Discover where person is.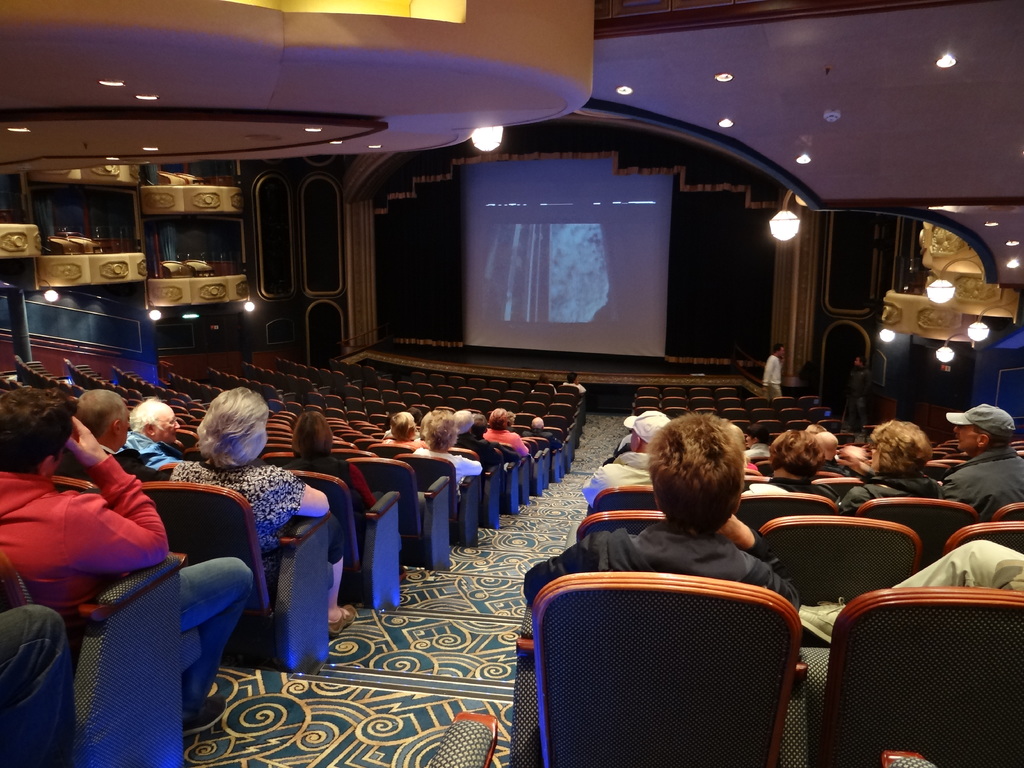
Discovered at <bbox>743, 428, 845, 503</bbox>.
